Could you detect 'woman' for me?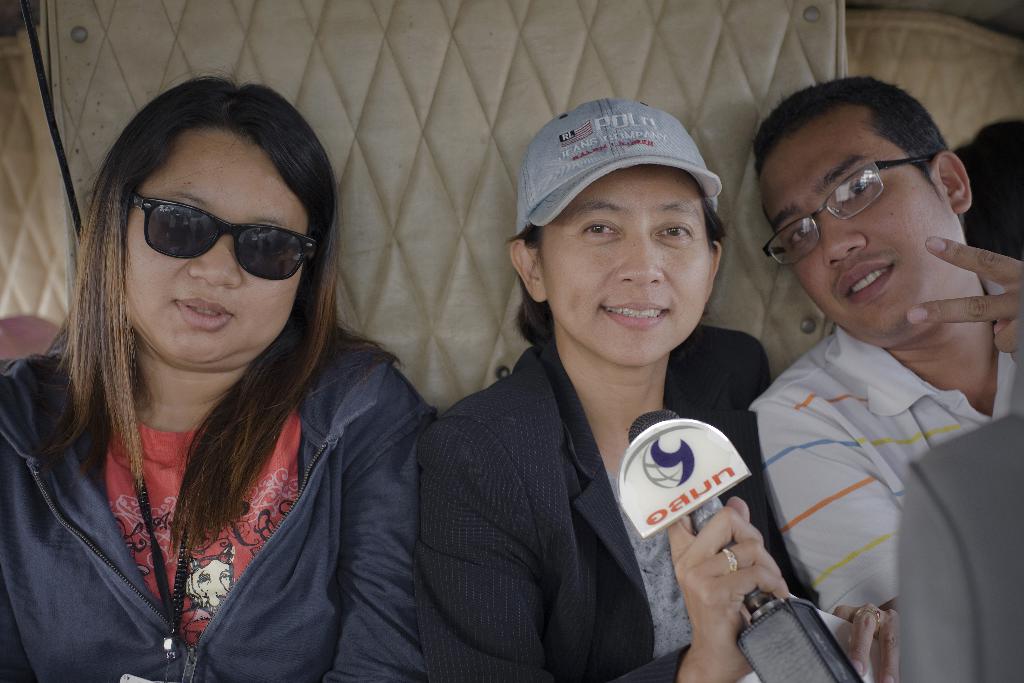
Detection result: box(22, 62, 511, 682).
